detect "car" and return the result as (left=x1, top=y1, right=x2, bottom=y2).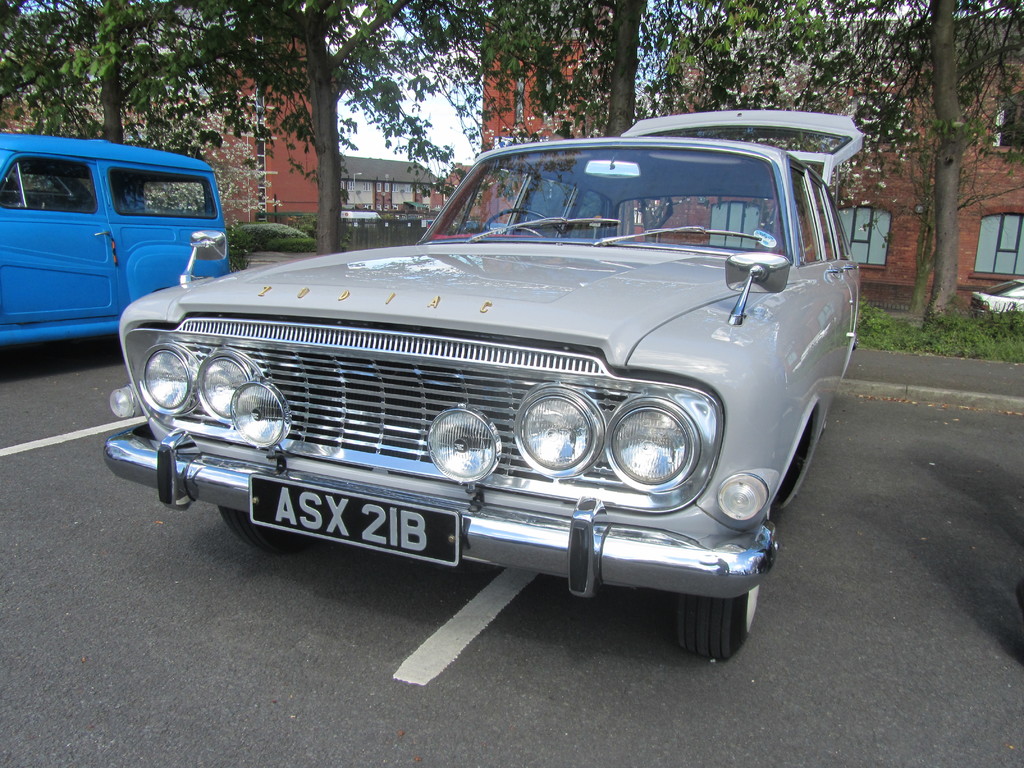
(left=0, top=137, right=230, bottom=347).
